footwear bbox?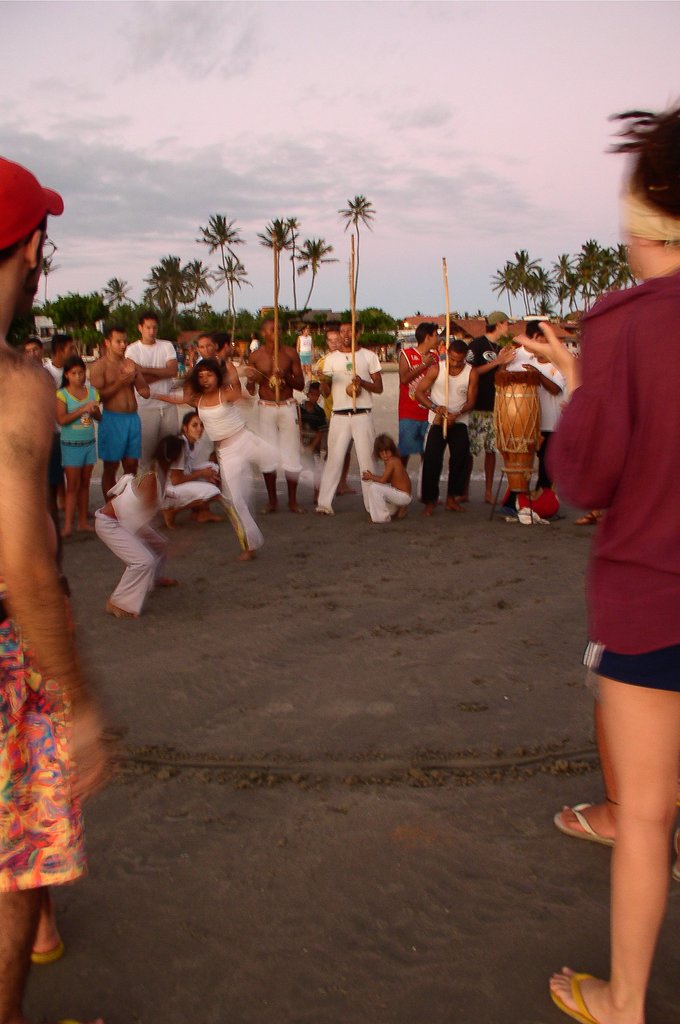
<region>32, 919, 63, 972</region>
